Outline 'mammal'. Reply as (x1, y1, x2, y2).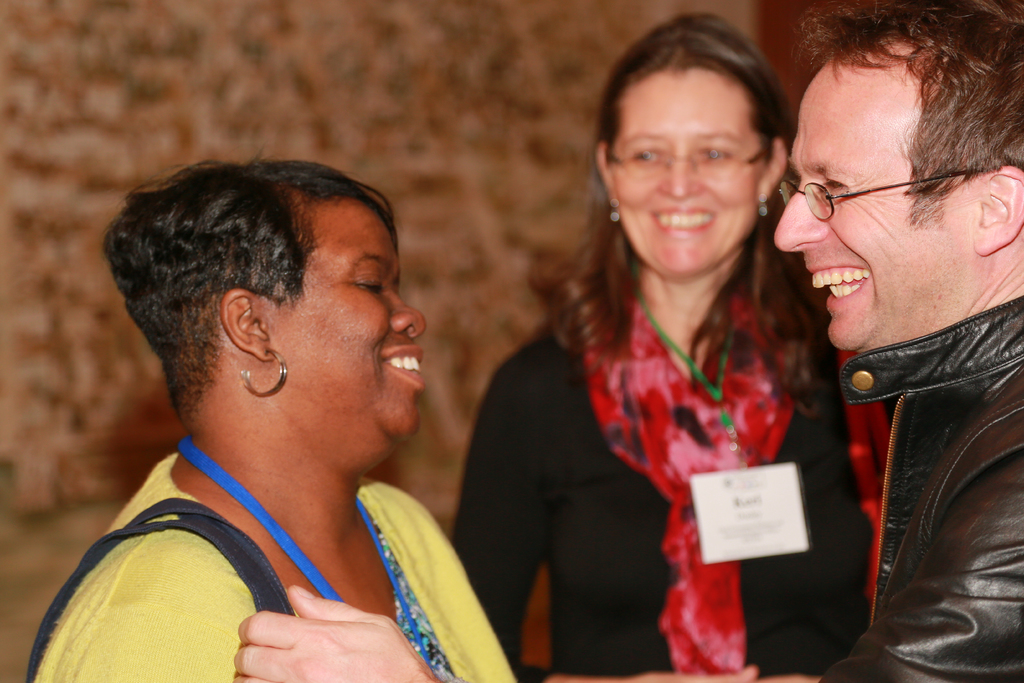
(442, 19, 872, 682).
